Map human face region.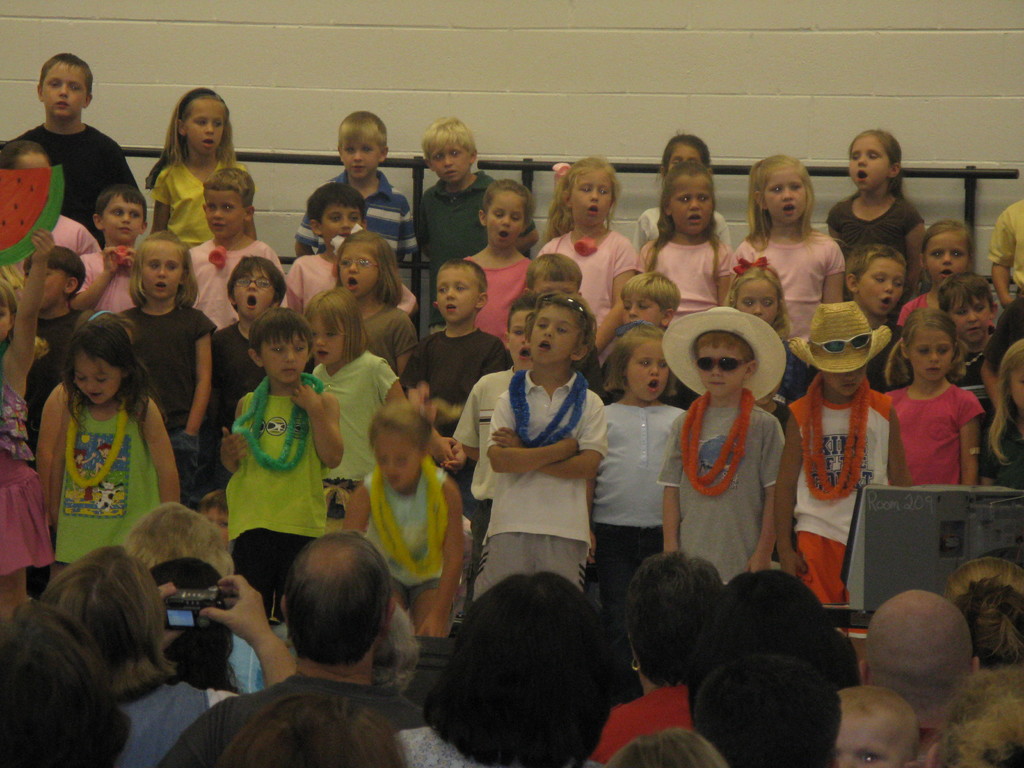
Mapped to bbox=(689, 335, 747, 396).
